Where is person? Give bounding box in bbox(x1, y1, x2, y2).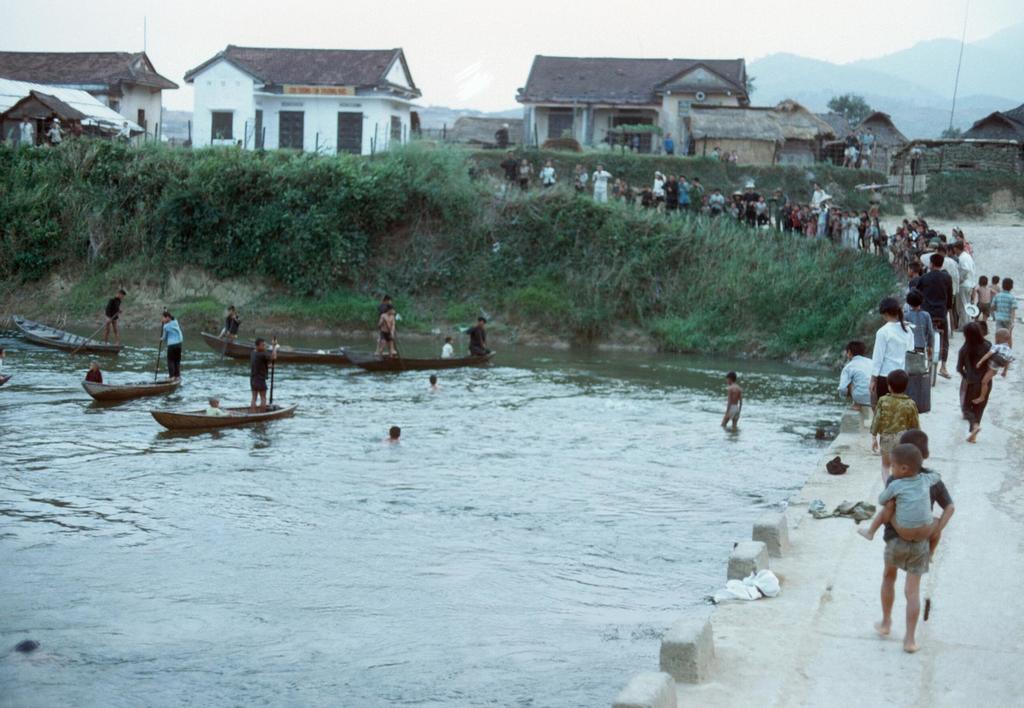
bbox(953, 316, 1011, 440).
